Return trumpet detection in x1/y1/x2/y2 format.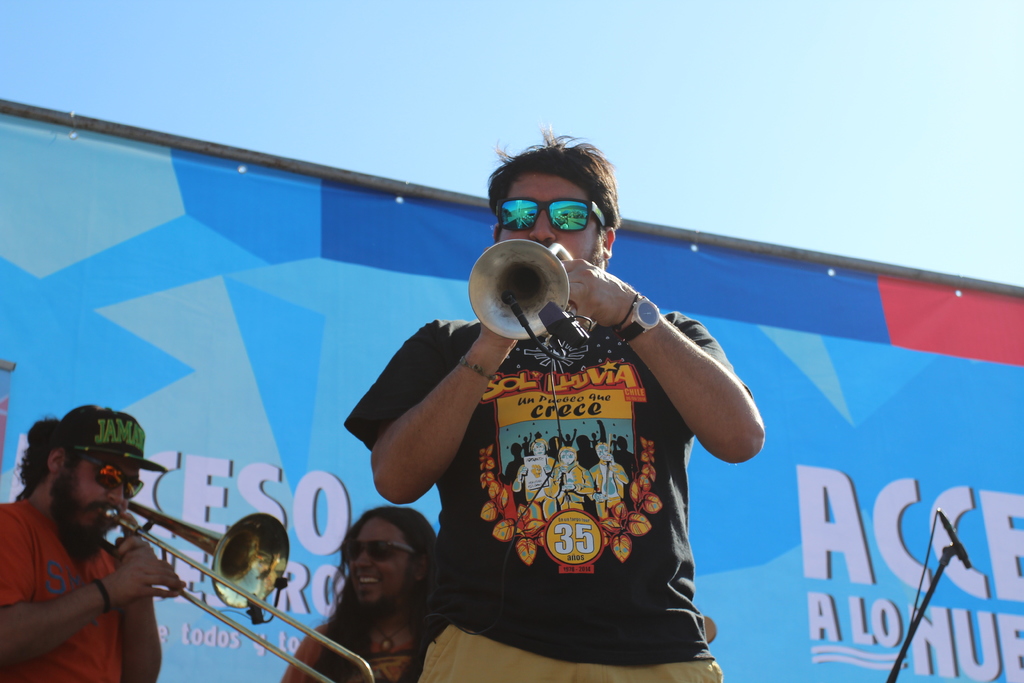
472/213/605/366.
